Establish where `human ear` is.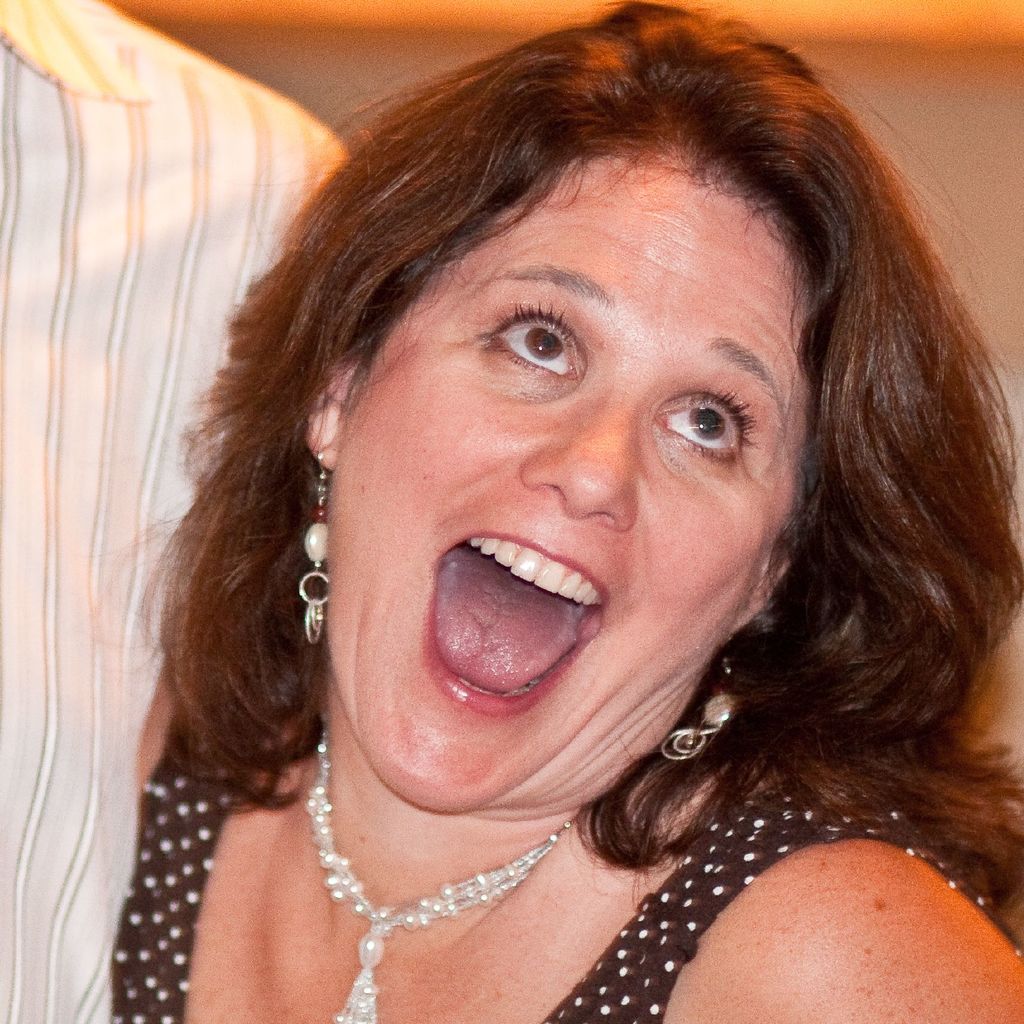
Established at (x1=306, y1=360, x2=364, y2=468).
